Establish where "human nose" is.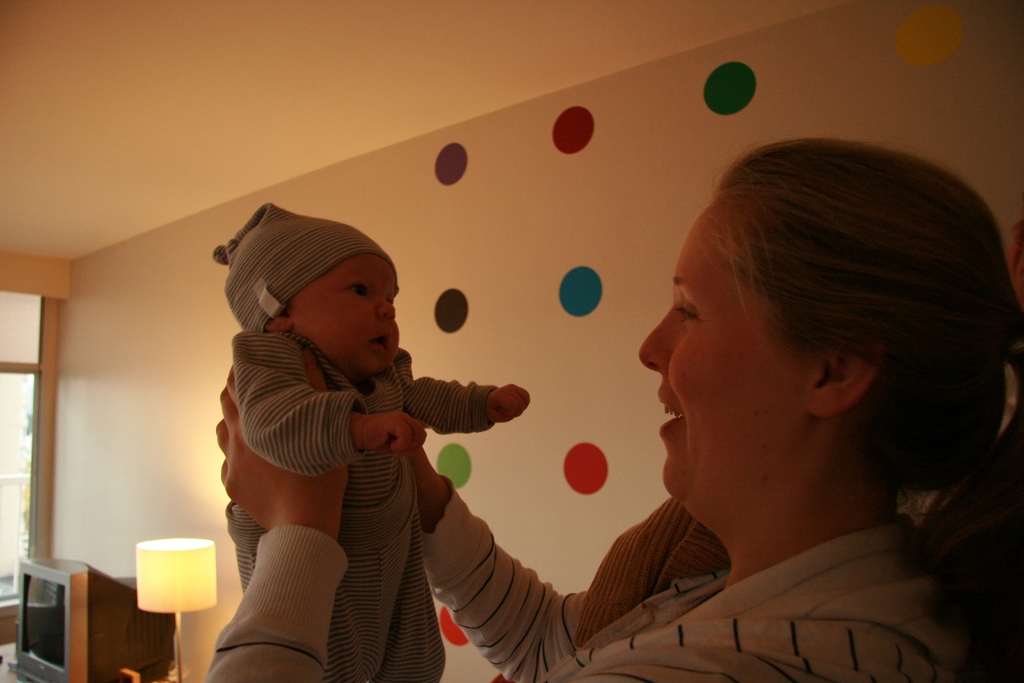
Established at {"left": 377, "top": 304, "right": 398, "bottom": 324}.
